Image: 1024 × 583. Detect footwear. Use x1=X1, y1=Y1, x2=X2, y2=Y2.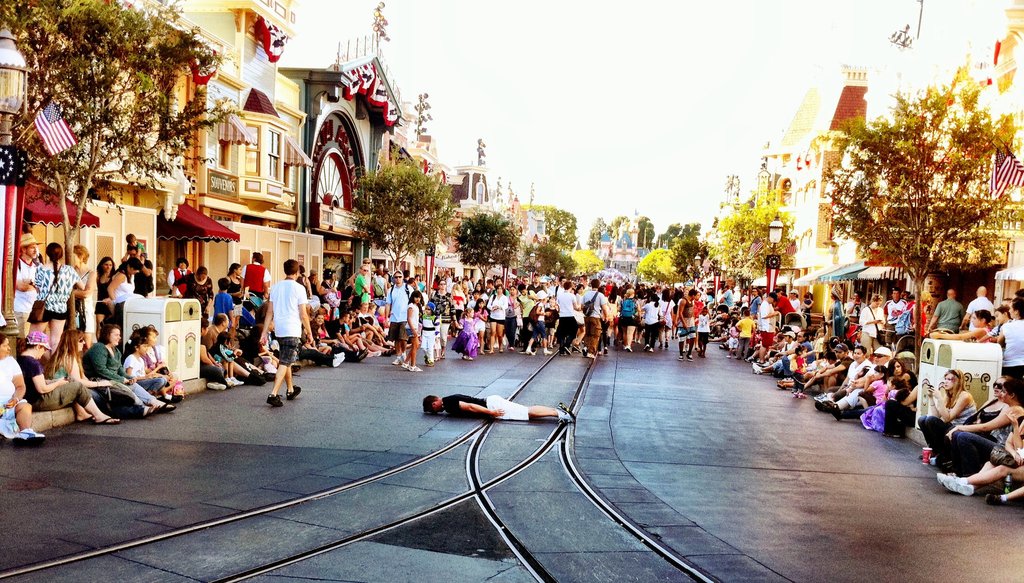
x1=984, y1=498, x2=1004, y2=503.
